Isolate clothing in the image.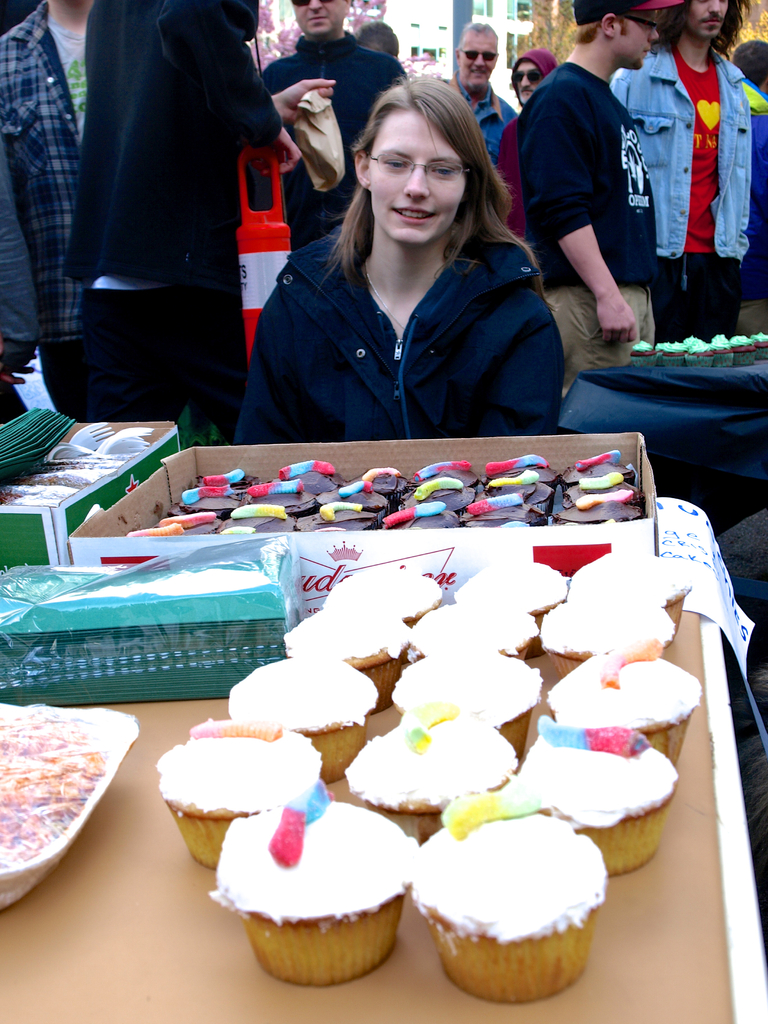
Isolated region: bbox(428, 68, 518, 163).
